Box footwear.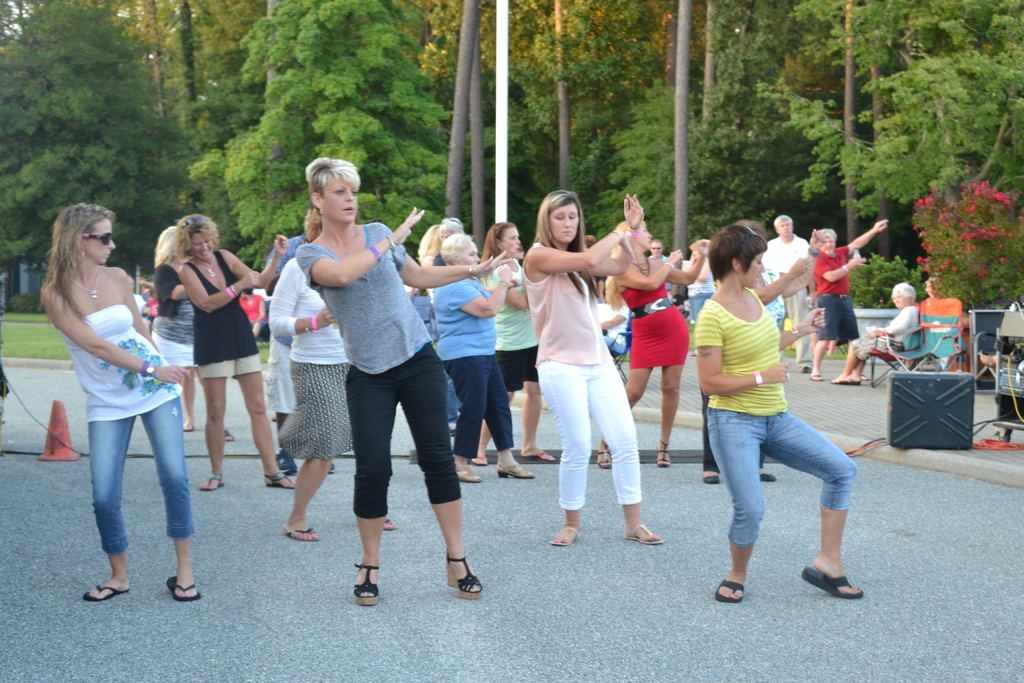
(471,452,488,466).
